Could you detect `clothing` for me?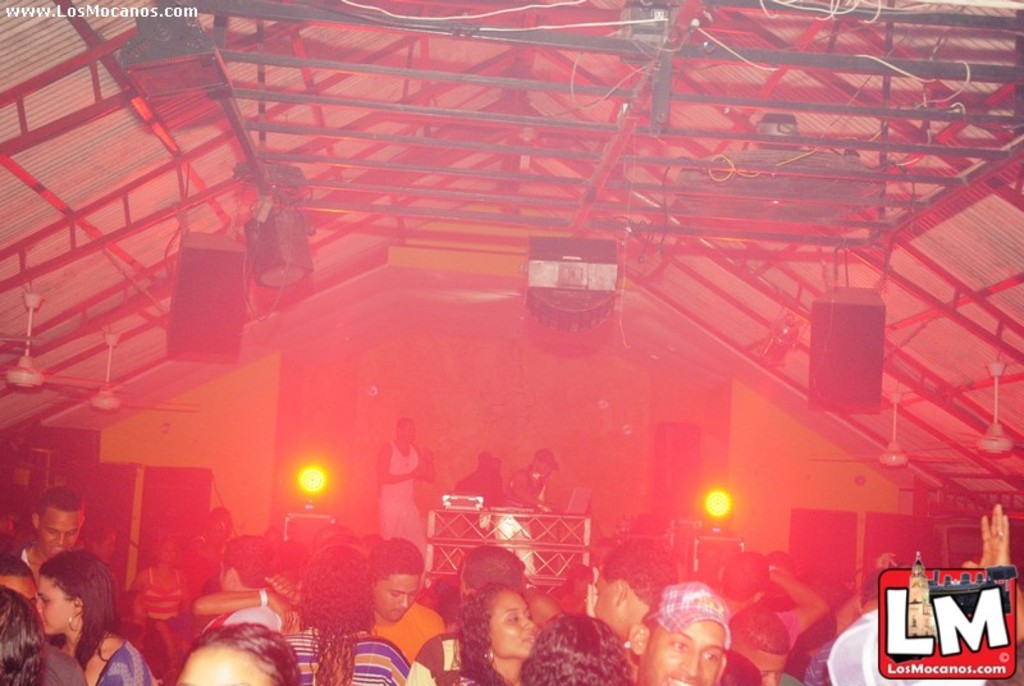
Detection result: <box>529,463,570,554</box>.
